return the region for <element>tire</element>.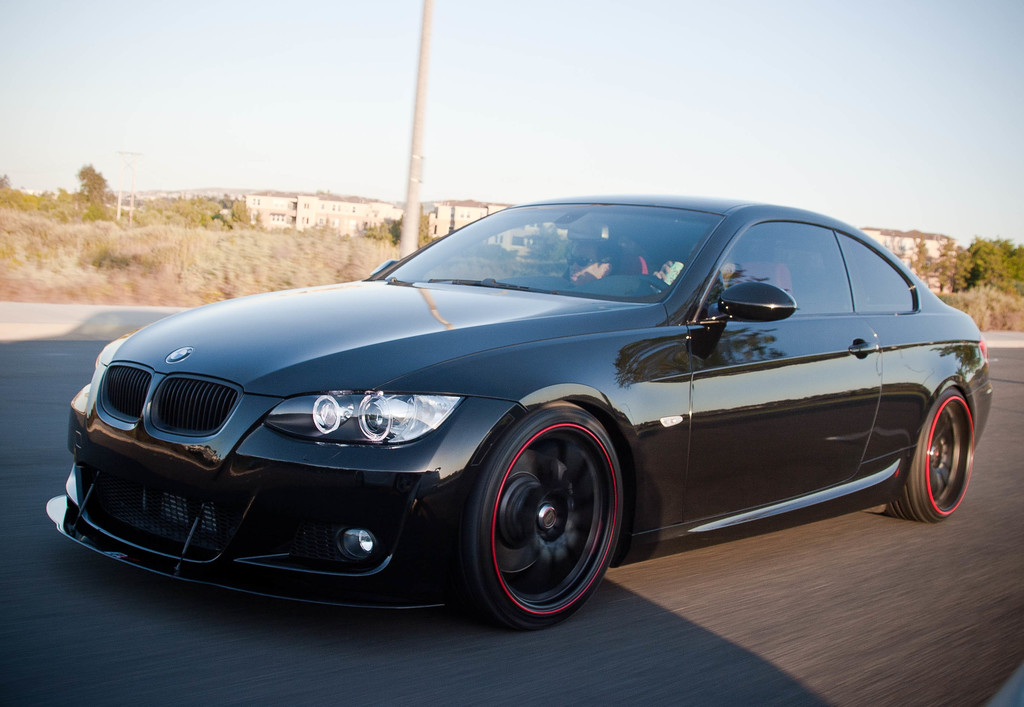
<bbox>456, 402, 618, 630</bbox>.
